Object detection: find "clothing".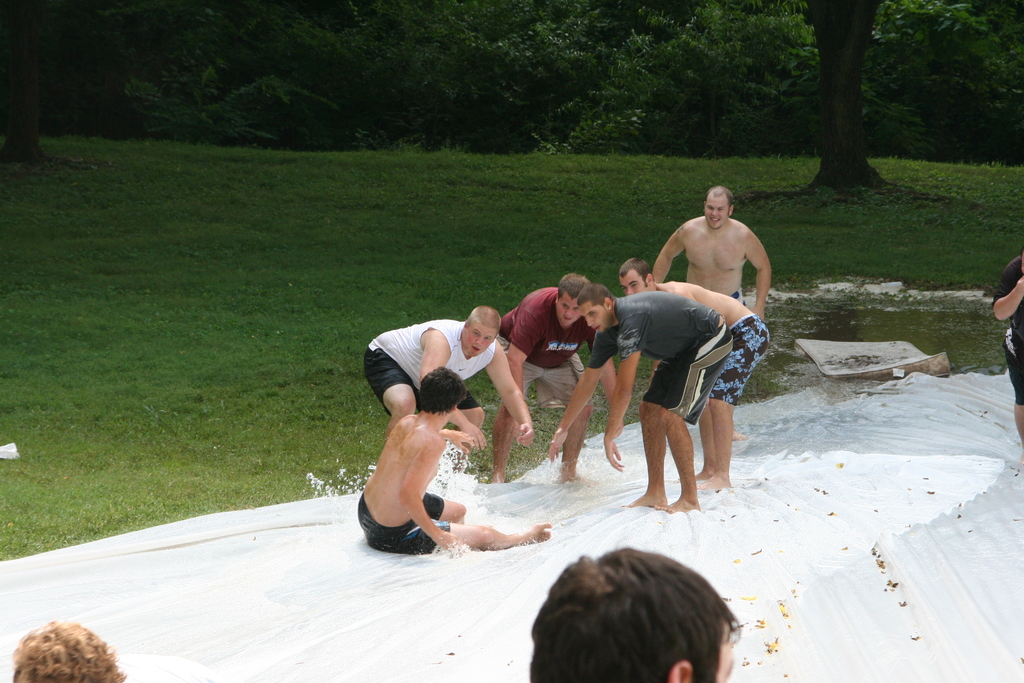
<bbox>583, 294, 730, 428</bbox>.
